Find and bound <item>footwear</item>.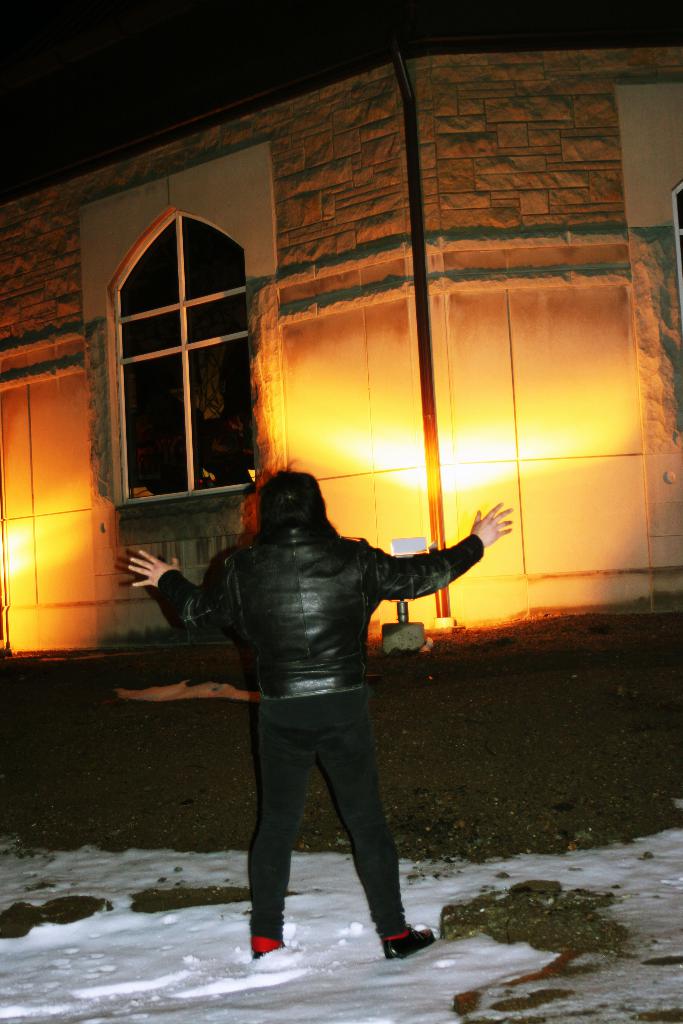
Bound: 354 915 431 979.
